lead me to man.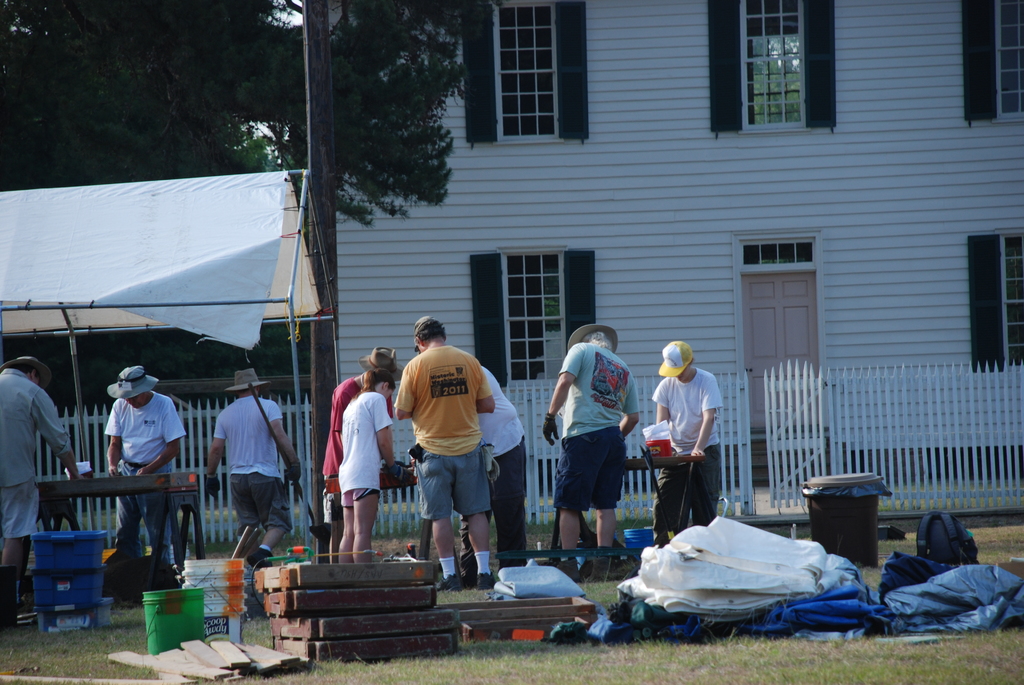
Lead to rect(541, 322, 640, 582).
